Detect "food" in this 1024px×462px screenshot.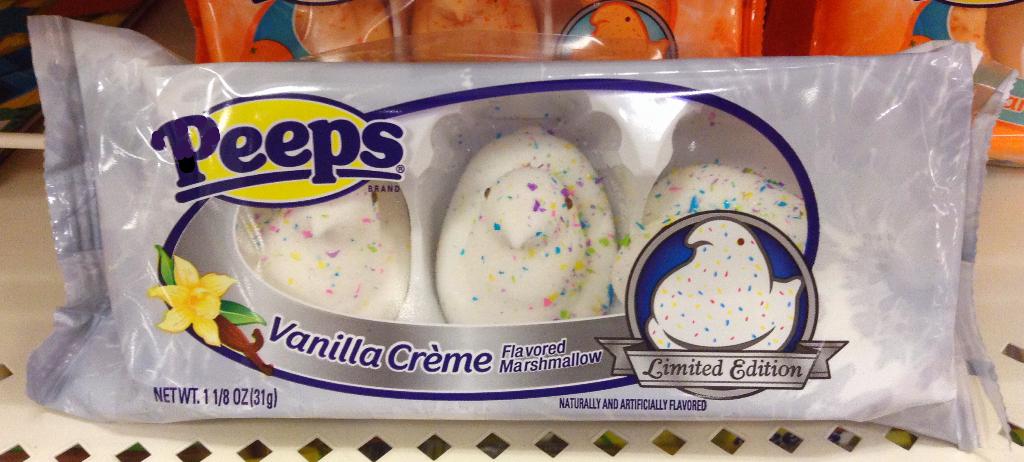
Detection: 945, 0, 1023, 80.
